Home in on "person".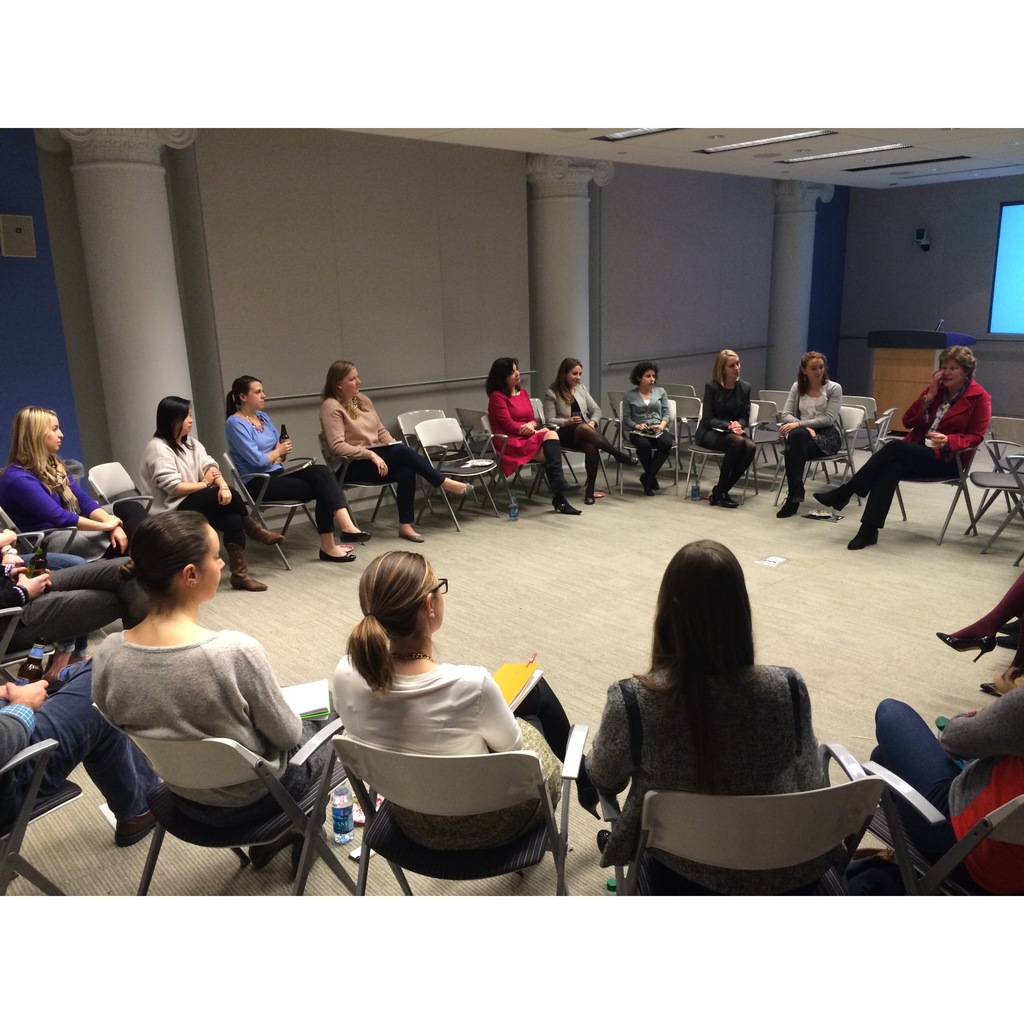
Homed in at (x1=817, y1=344, x2=994, y2=550).
